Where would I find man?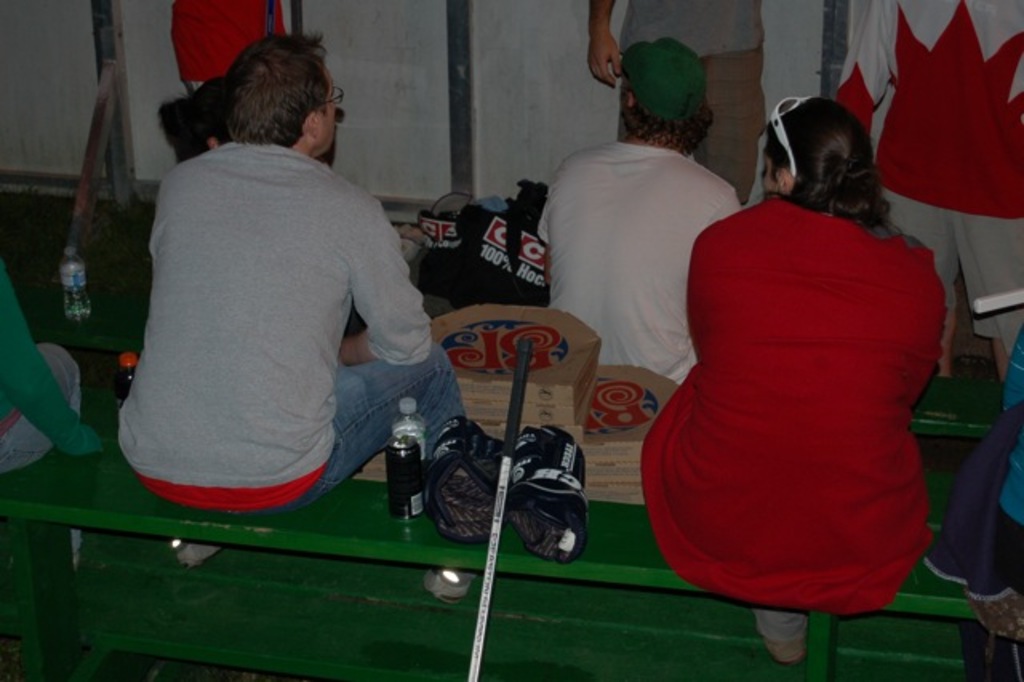
At 110 29 486 565.
